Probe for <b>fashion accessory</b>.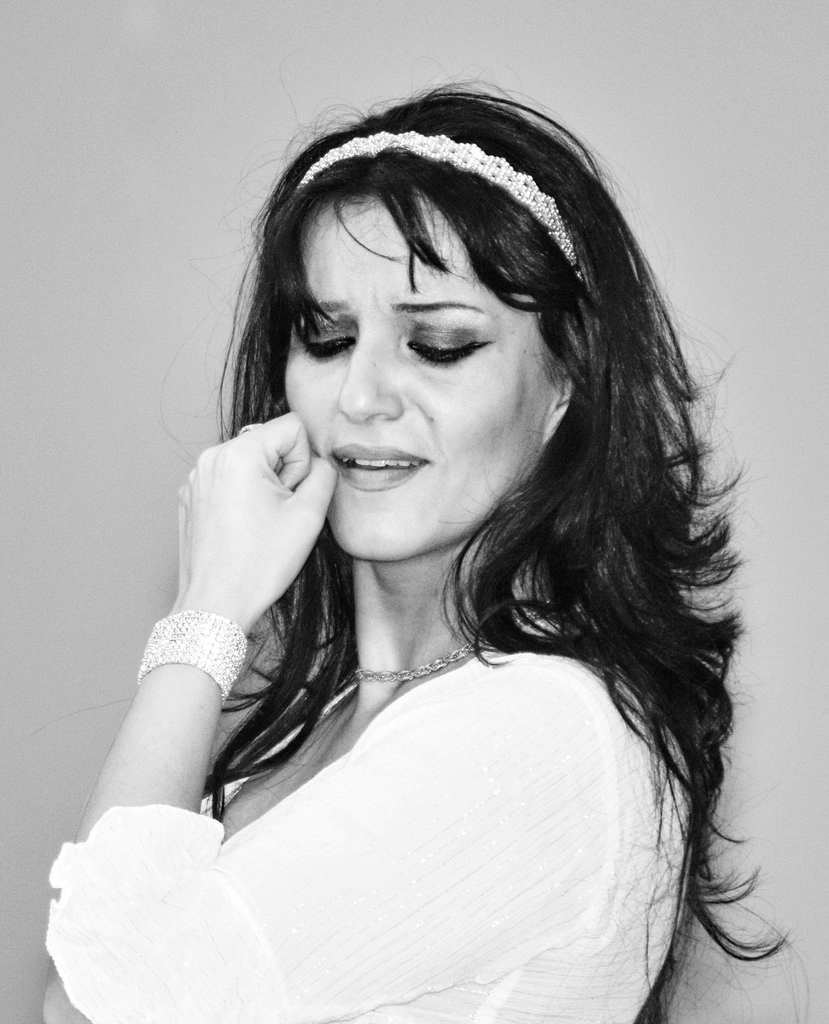
Probe result: Rect(296, 131, 580, 267).
